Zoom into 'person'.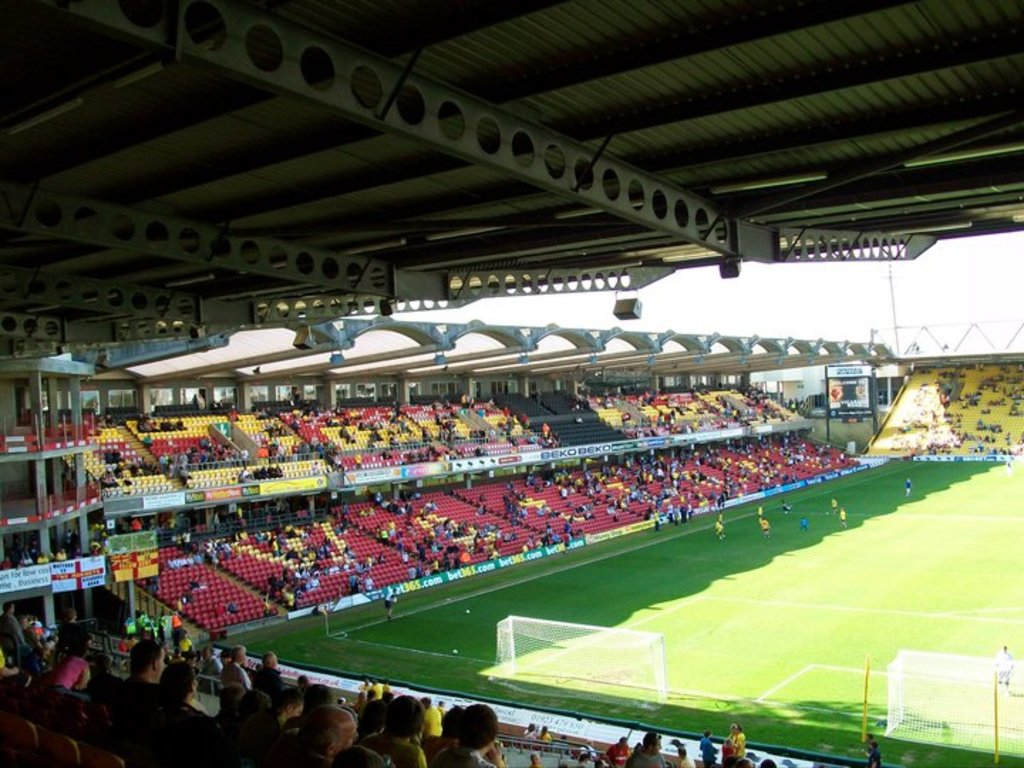
Zoom target: left=717, top=513, right=731, bottom=526.
